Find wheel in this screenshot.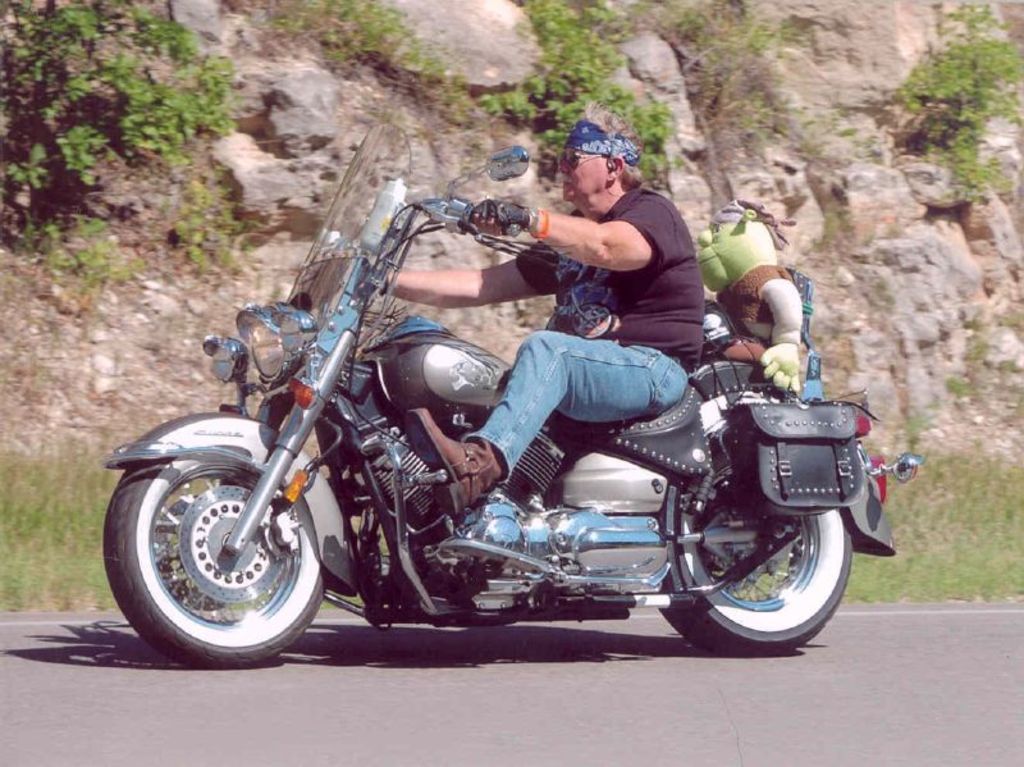
The bounding box for wheel is (178,484,288,602).
